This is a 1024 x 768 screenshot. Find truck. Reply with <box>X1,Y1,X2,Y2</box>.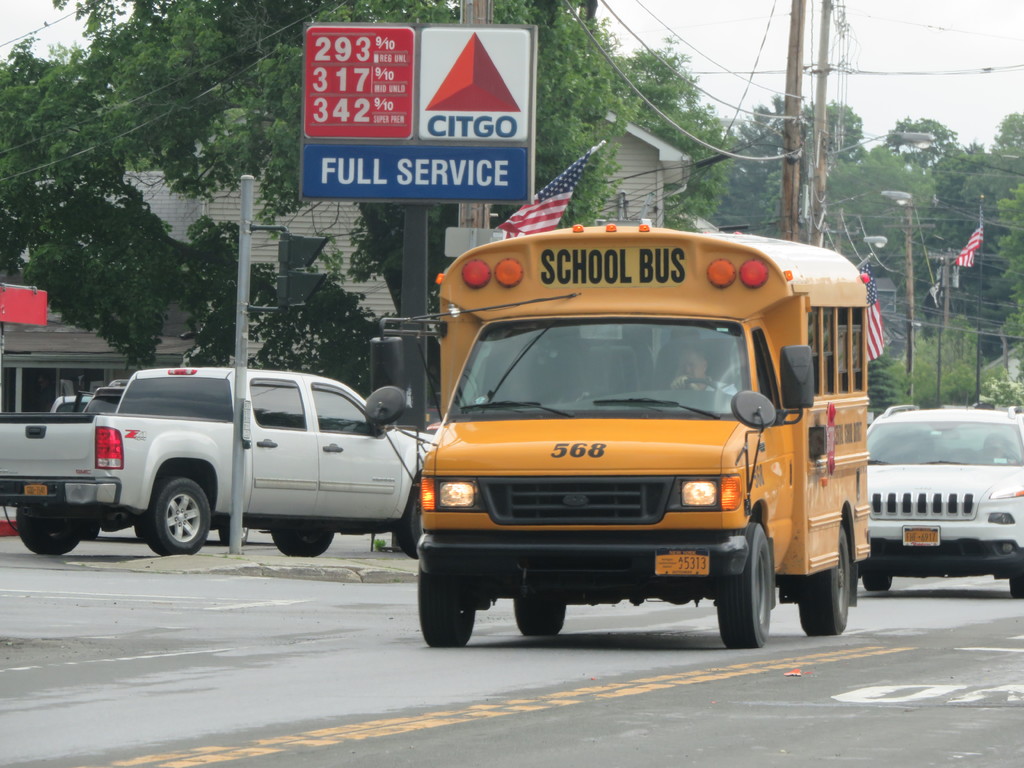
<box>0,362,433,554</box>.
